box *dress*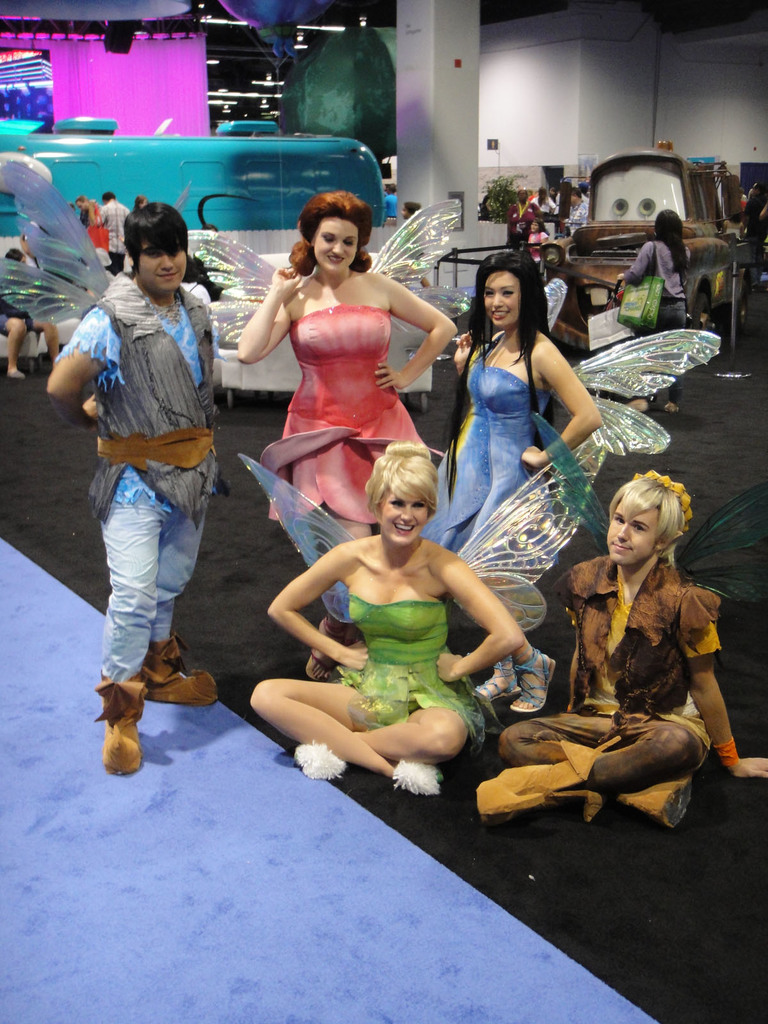
x1=256 y1=302 x2=426 y2=519
